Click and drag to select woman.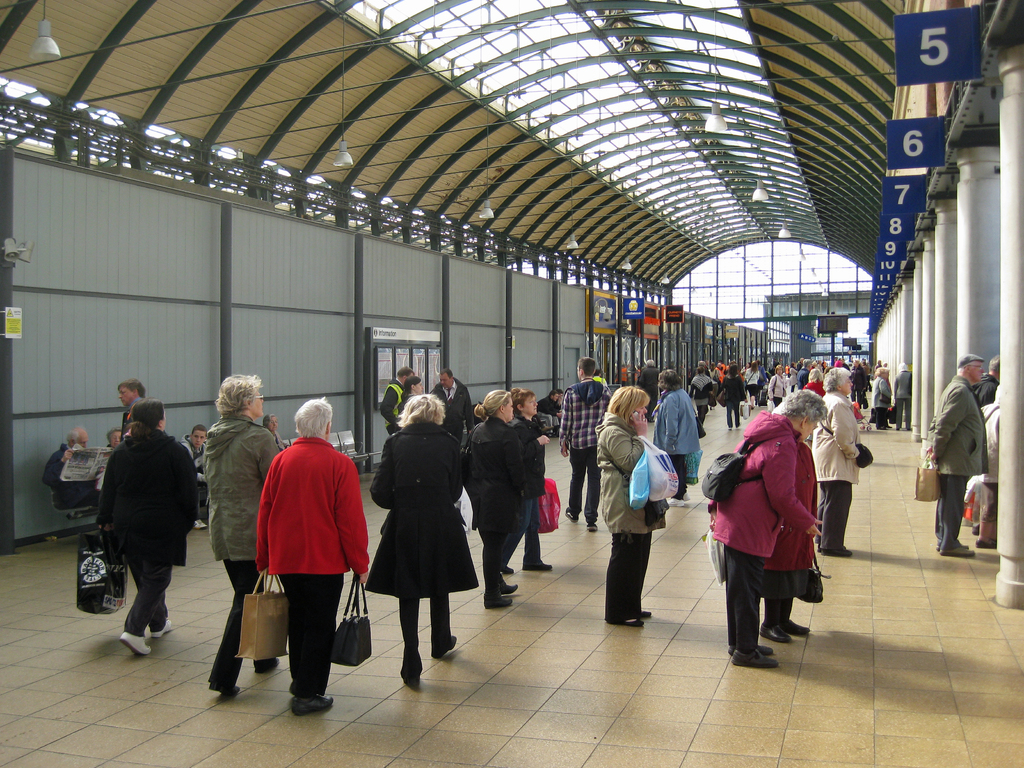
Selection: (left=767, top=365, right=788, bottom=407).
